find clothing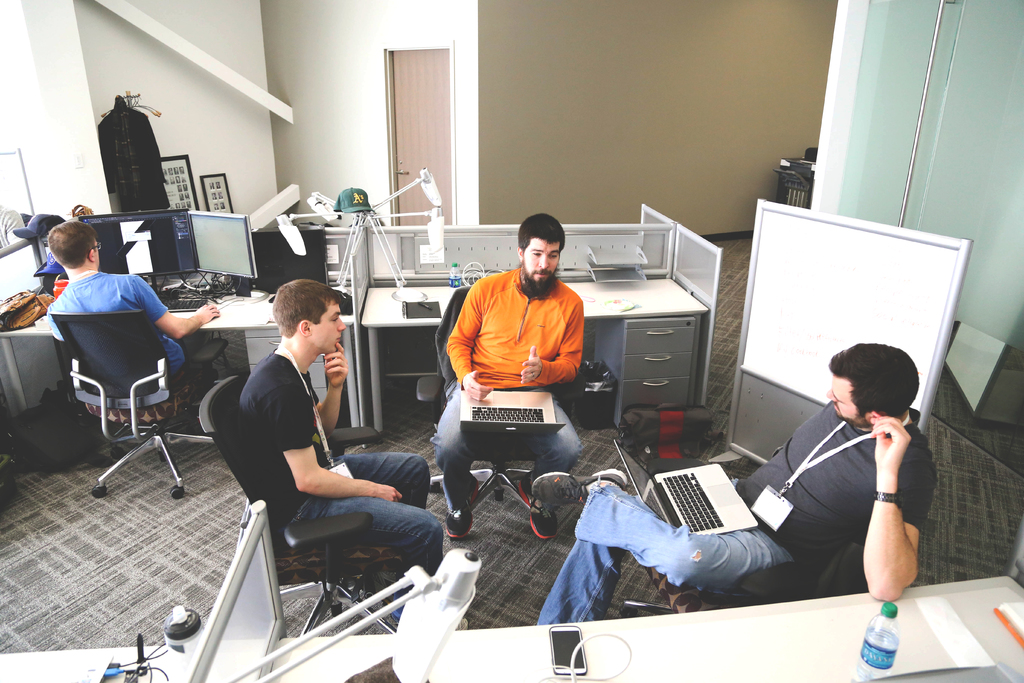
bbox(442, 265, 585, 390)
